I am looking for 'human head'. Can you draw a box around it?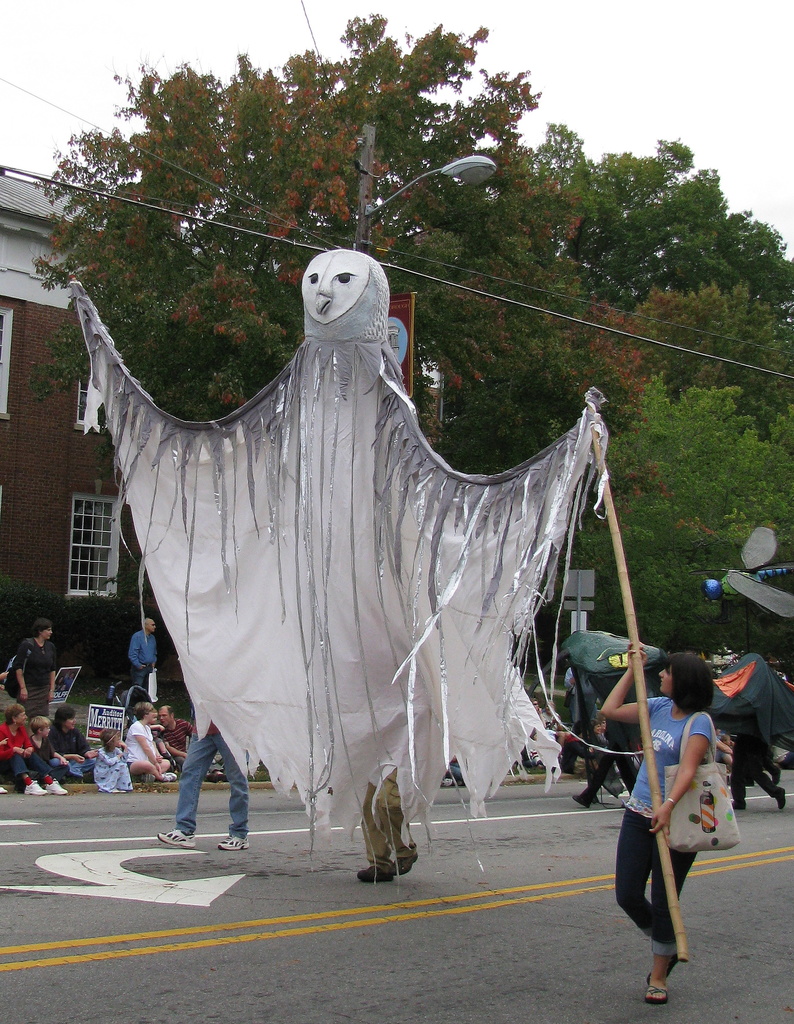
Sure, the bounding box is 3 702 26 726.
